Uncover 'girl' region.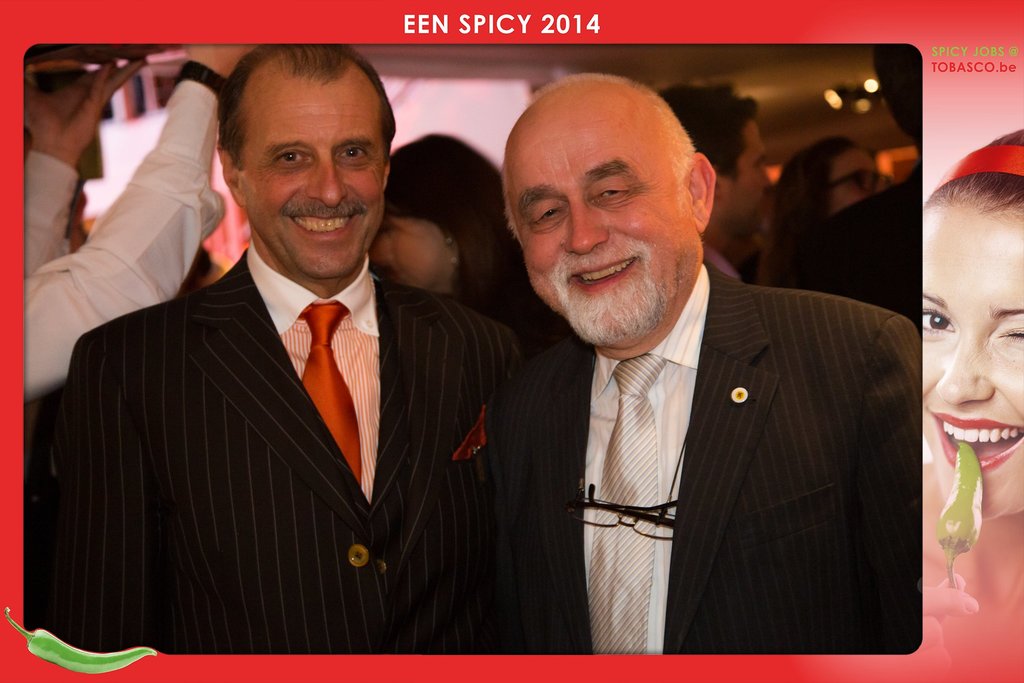
Uncovered: 922 128 1023 602.
